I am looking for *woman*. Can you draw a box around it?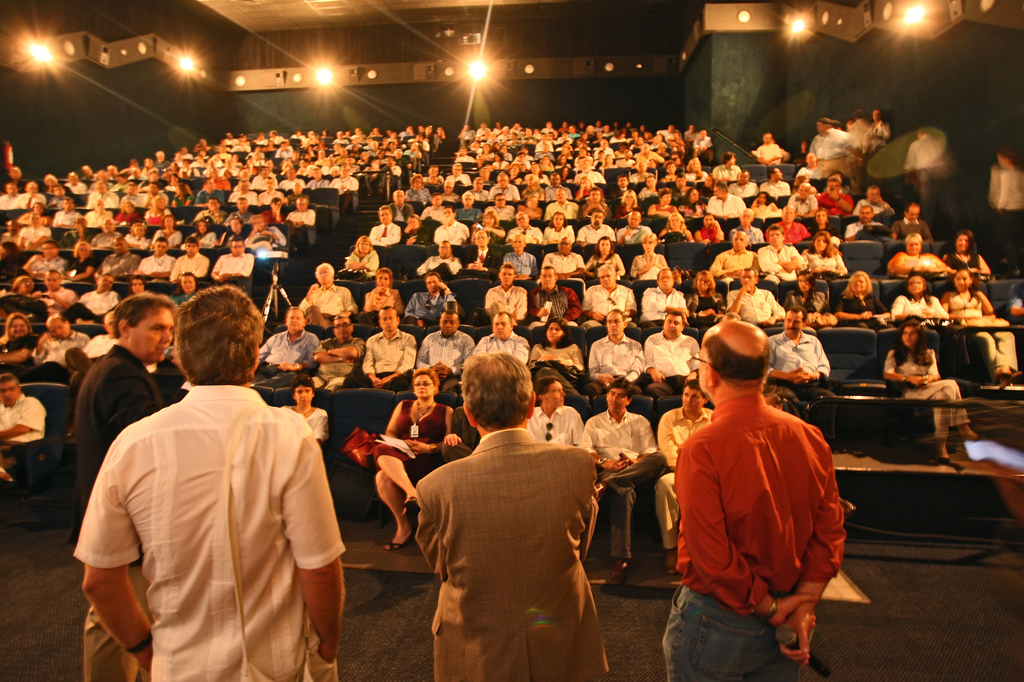
Sure, the bounding box is [x1=941, y1=263, x2=1023, y2=390].
